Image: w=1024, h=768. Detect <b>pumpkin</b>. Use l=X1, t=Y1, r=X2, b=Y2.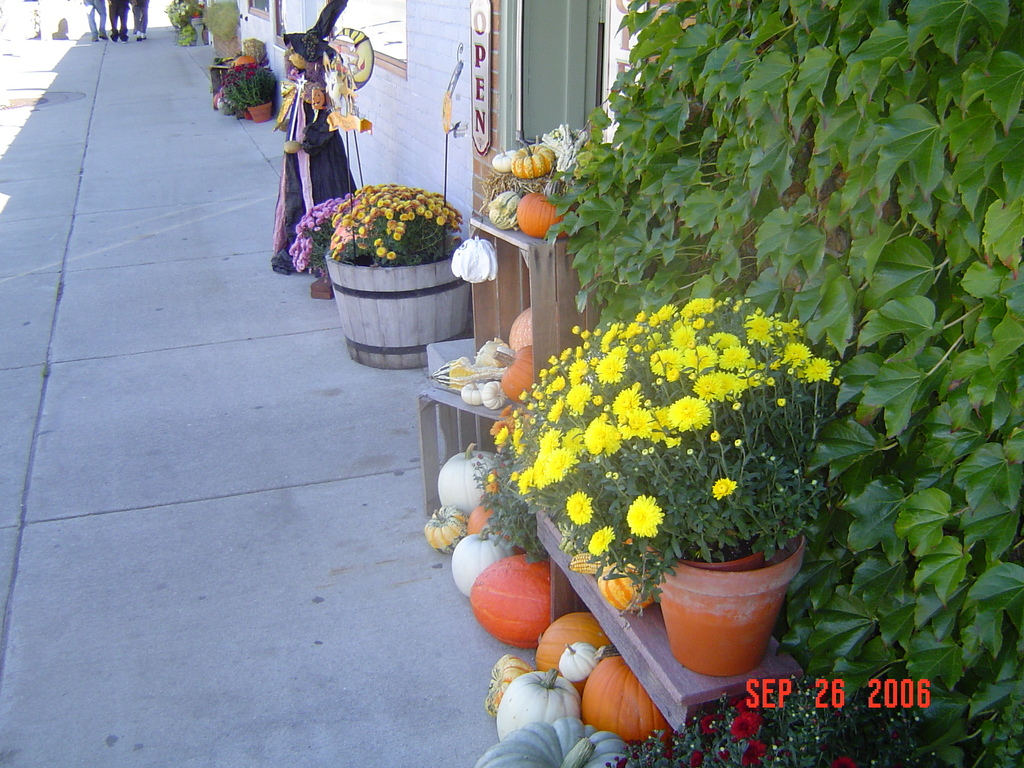
l=499, t=669, r=583, b=739.
